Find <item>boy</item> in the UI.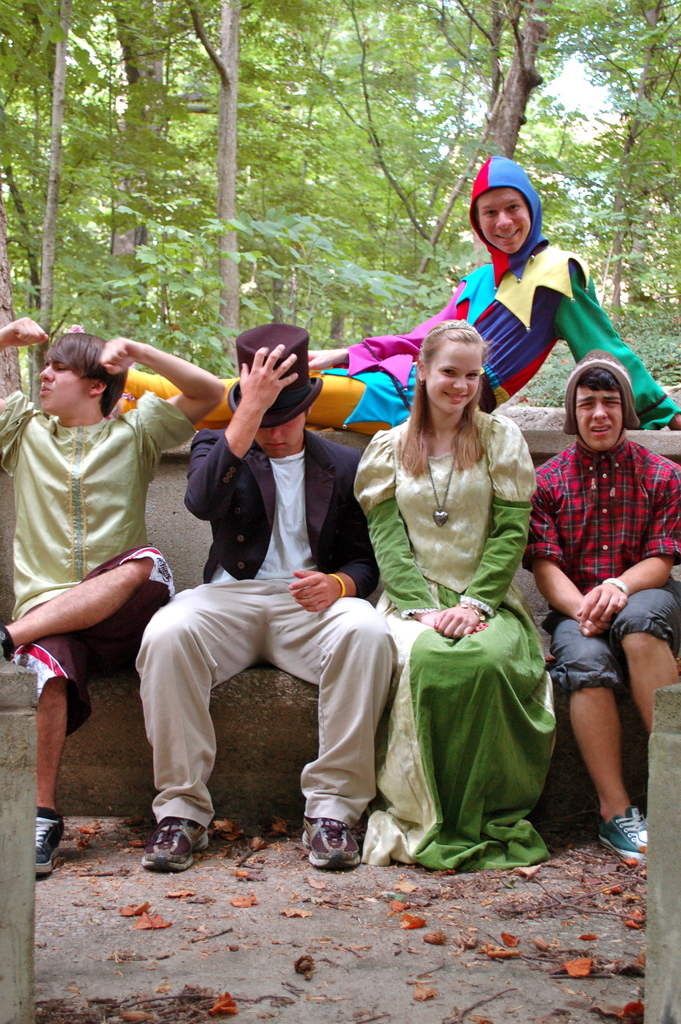
UI element at <bbox>521, 339, 671, 854</bbox>.
